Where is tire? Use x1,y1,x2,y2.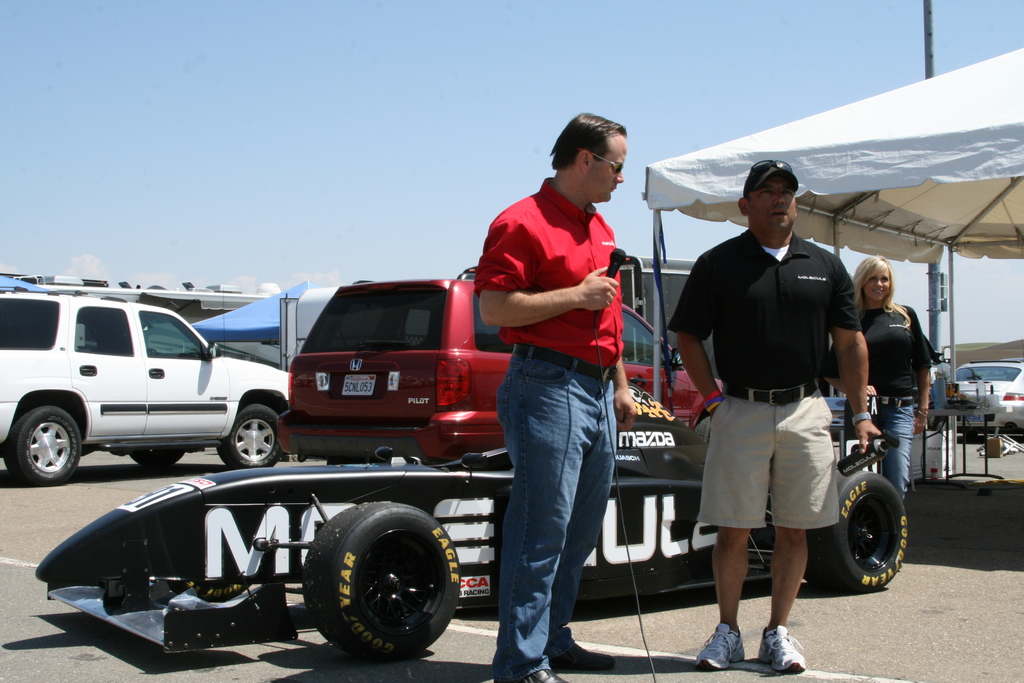
294,506,449,666.
